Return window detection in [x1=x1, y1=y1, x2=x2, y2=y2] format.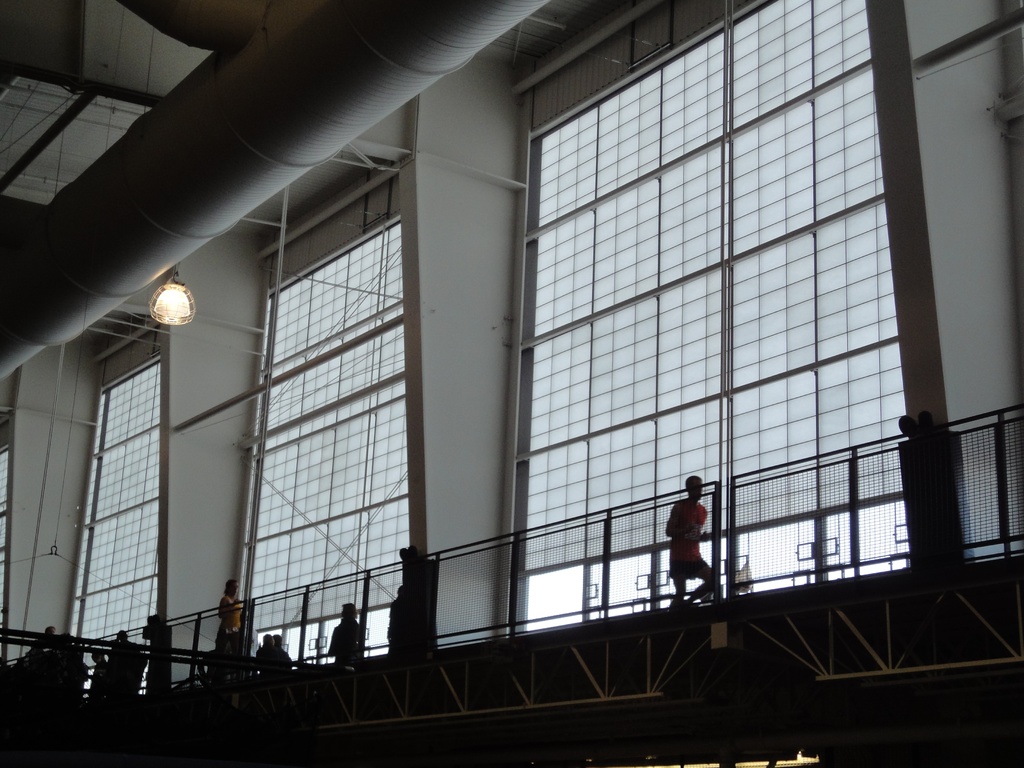
[x1=51, y1=326, x2=166, y2=644].
